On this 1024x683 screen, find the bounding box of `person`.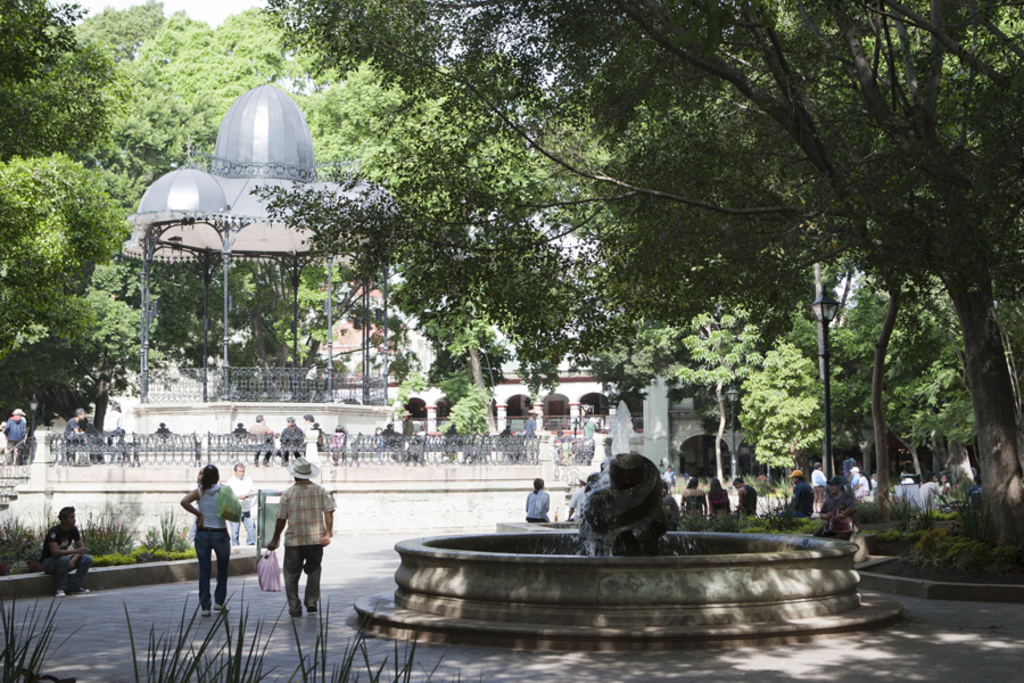
Bounding box: crop(324, 427, 344, 453).
